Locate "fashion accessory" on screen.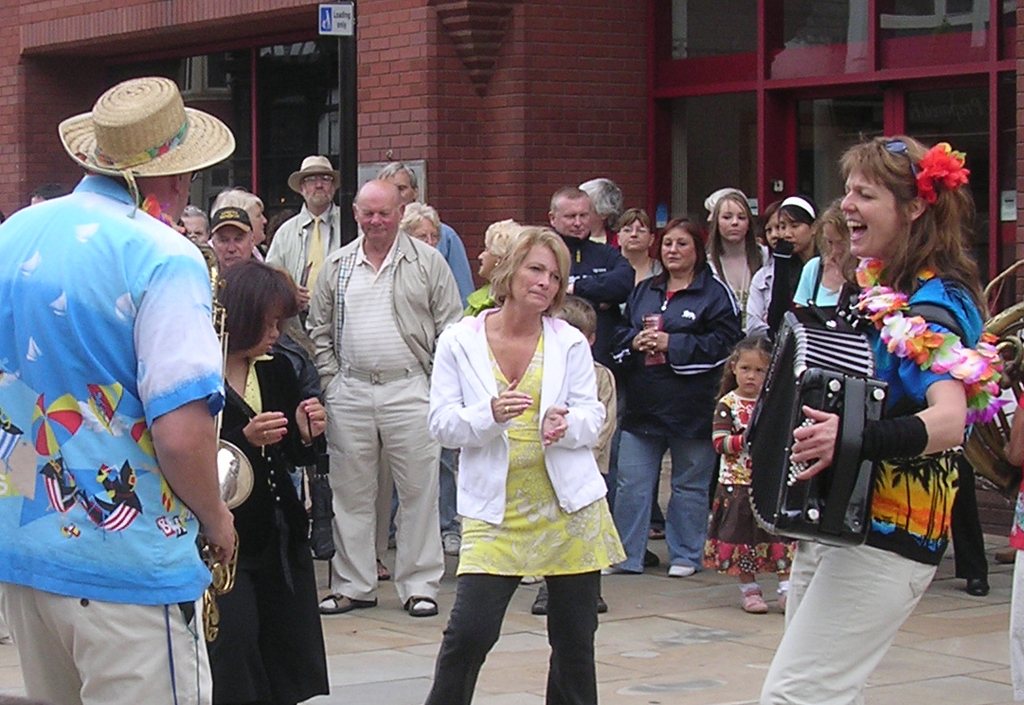
On screen at {"x1": 965, "y1": 579, "x2": 990, "y2": 593}.
